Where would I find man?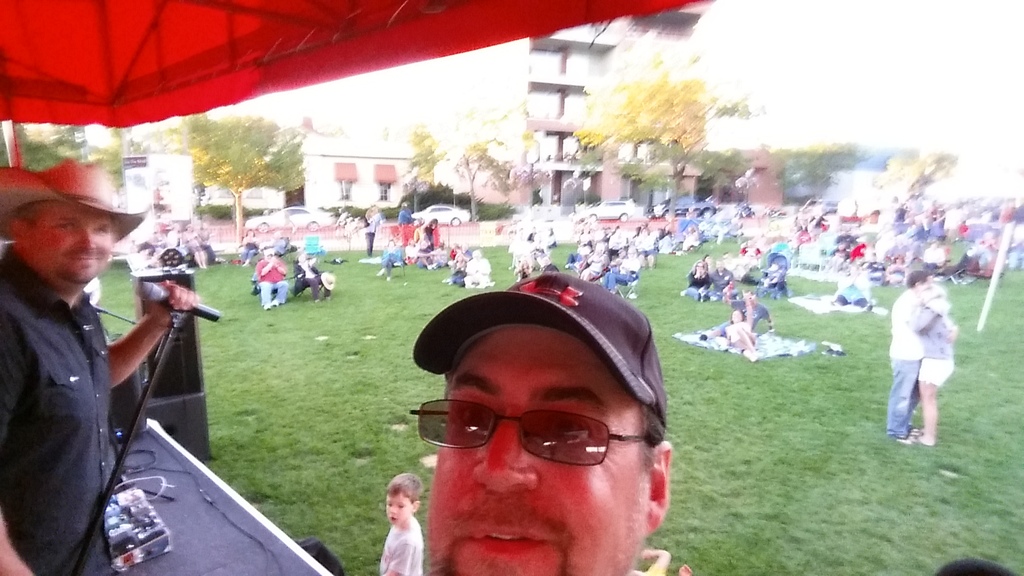
At left=710, top=262, right=739, bottom=298.
